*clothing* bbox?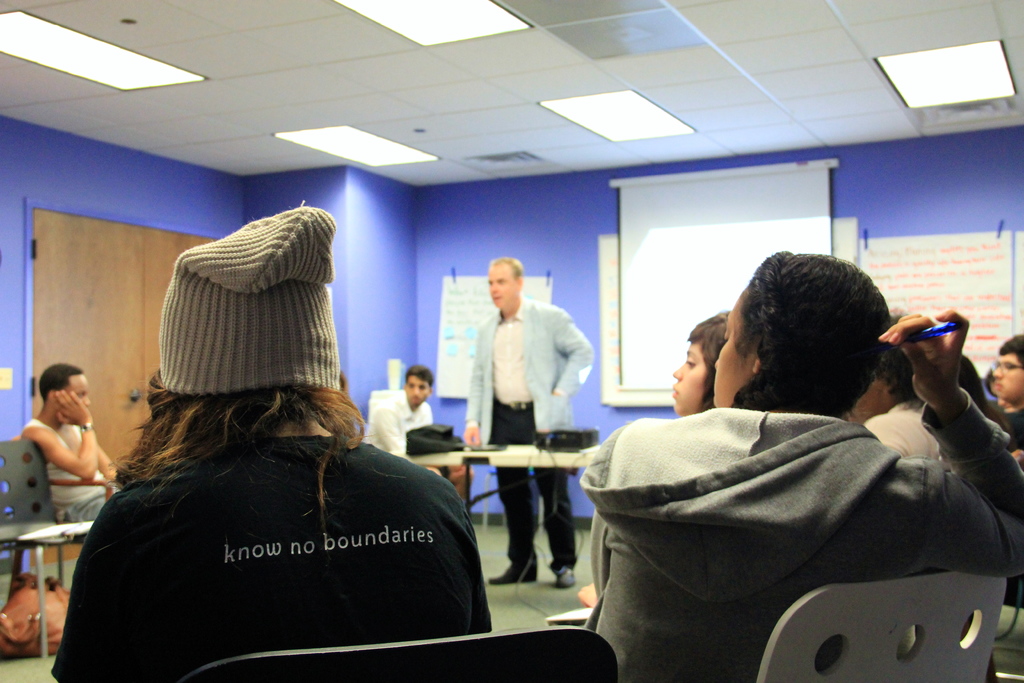
(x1=17, y1=428, x2=132, y2=522)
